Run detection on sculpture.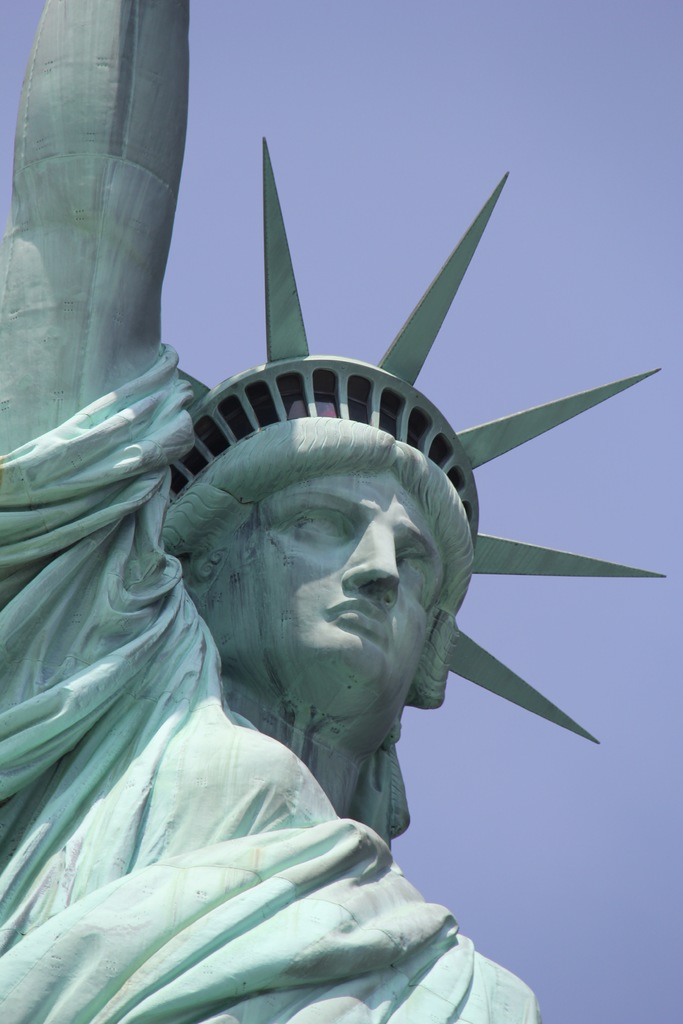
Result: region(6, 156, 634, 1023).
